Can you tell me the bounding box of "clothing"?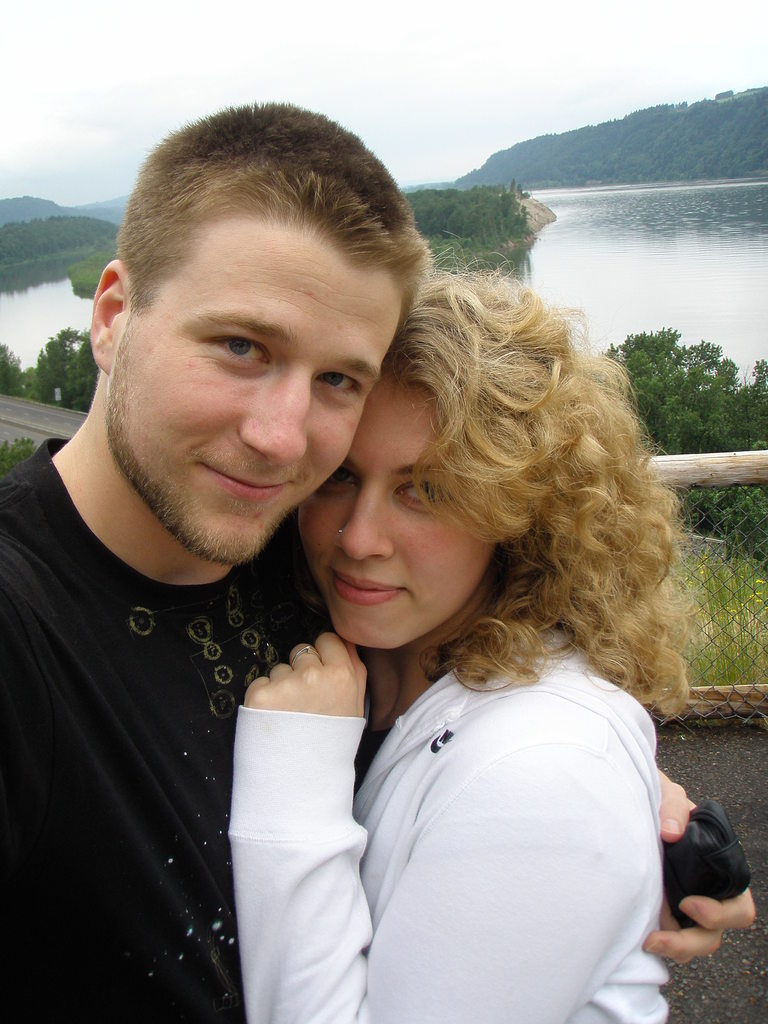
[0, 419, 335, 1023].
